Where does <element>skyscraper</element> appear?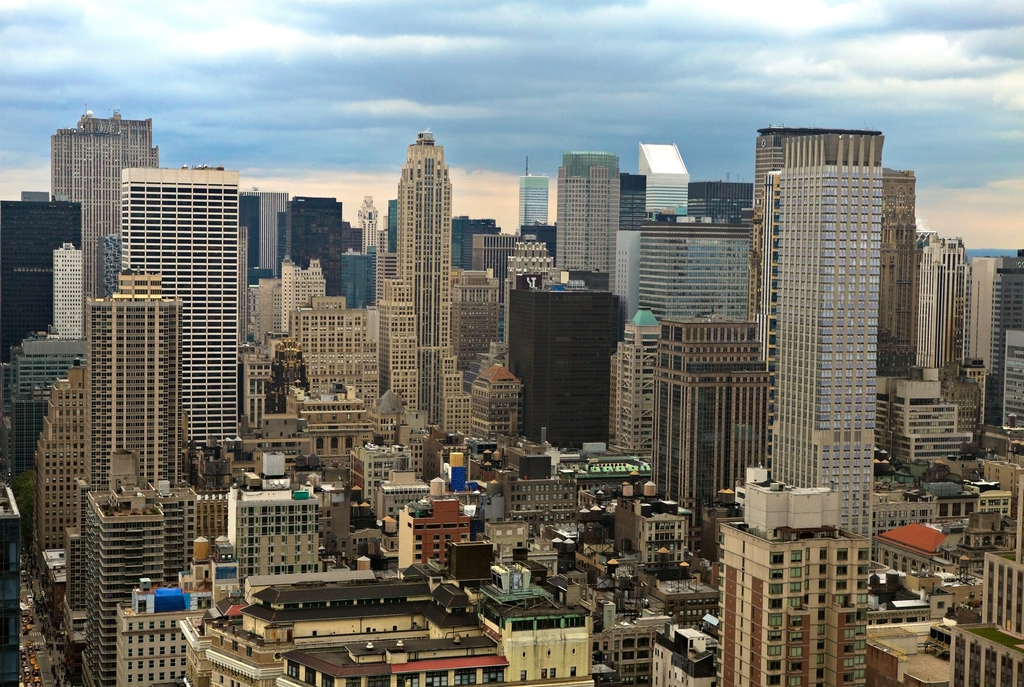
Appears at (x1=106, y1=166, x2=246, y2=448).
